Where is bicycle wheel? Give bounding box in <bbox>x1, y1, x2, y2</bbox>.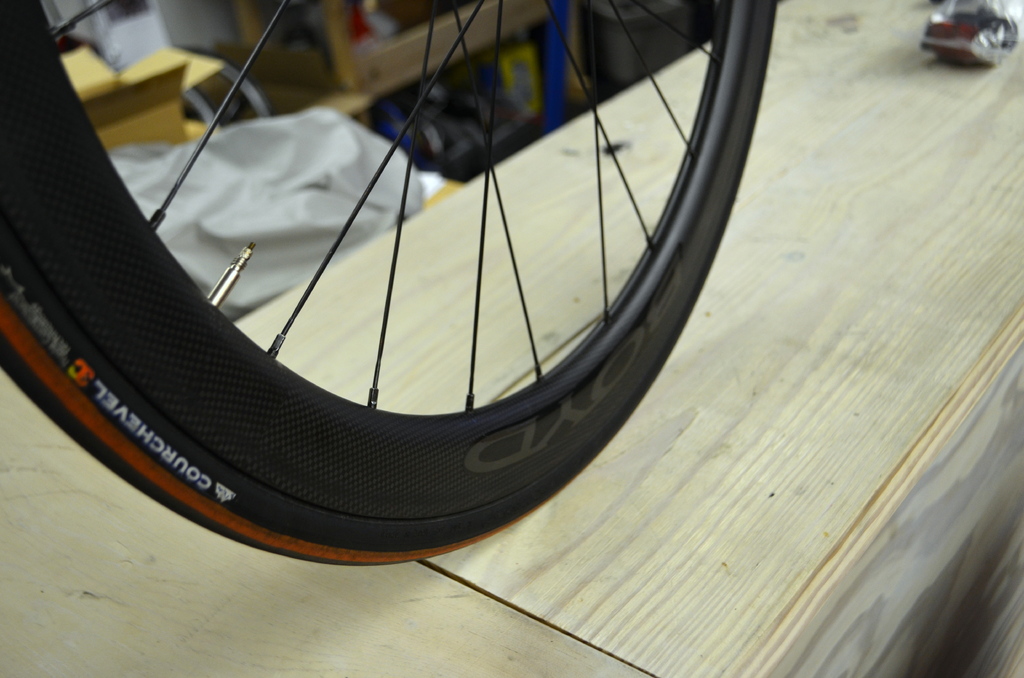
<bbox>30, 33, 762, 494</bbox>.
